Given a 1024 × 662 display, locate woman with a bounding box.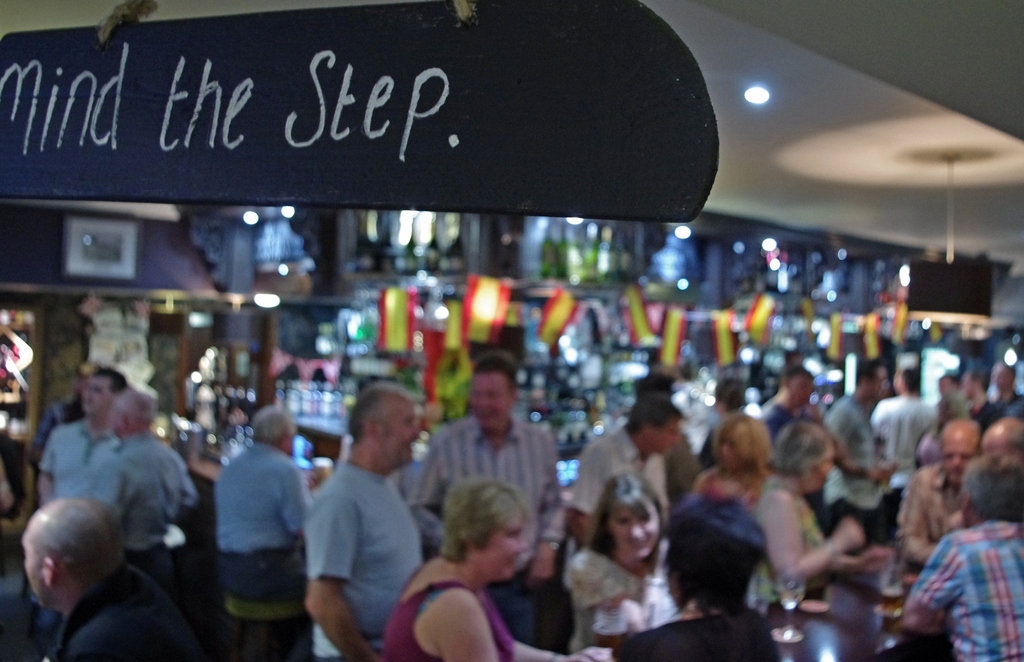
Located: (739,416,899,610).
